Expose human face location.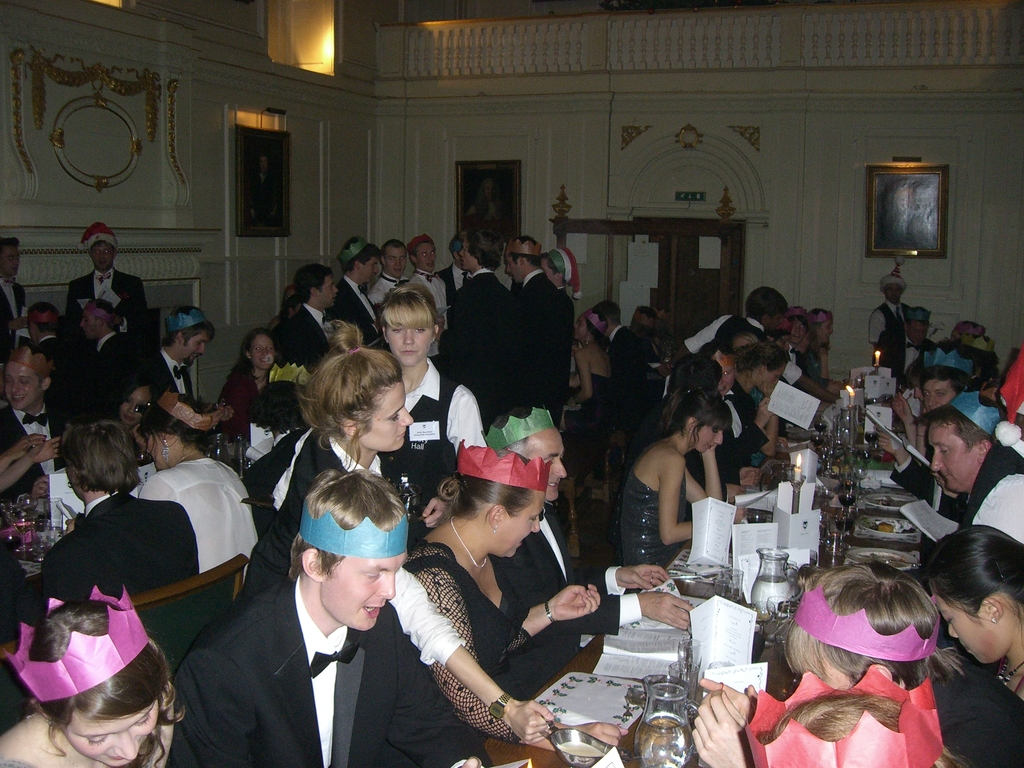
Exposed at [57,709,167,767].
